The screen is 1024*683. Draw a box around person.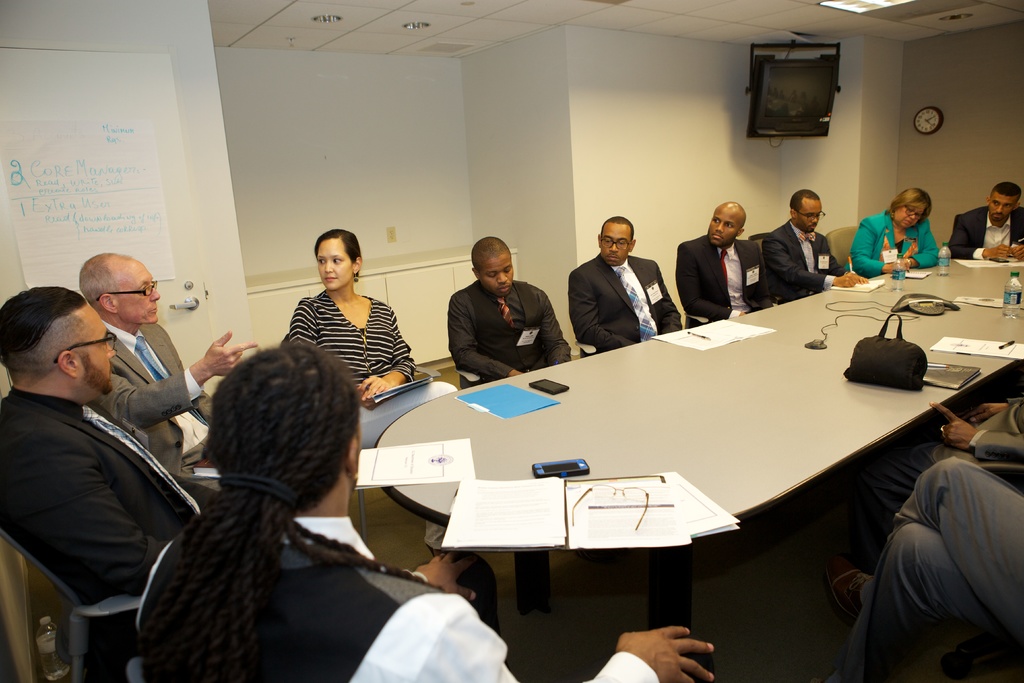
<box>289,223,456,447</box>.
